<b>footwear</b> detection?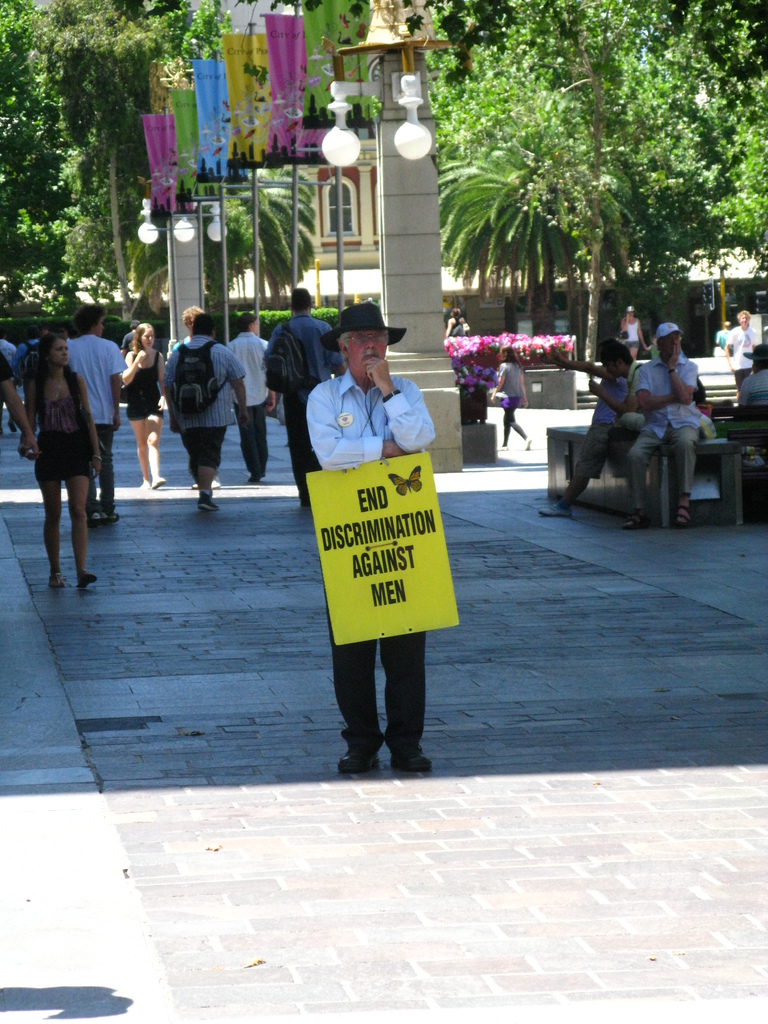
188,472,219,492
